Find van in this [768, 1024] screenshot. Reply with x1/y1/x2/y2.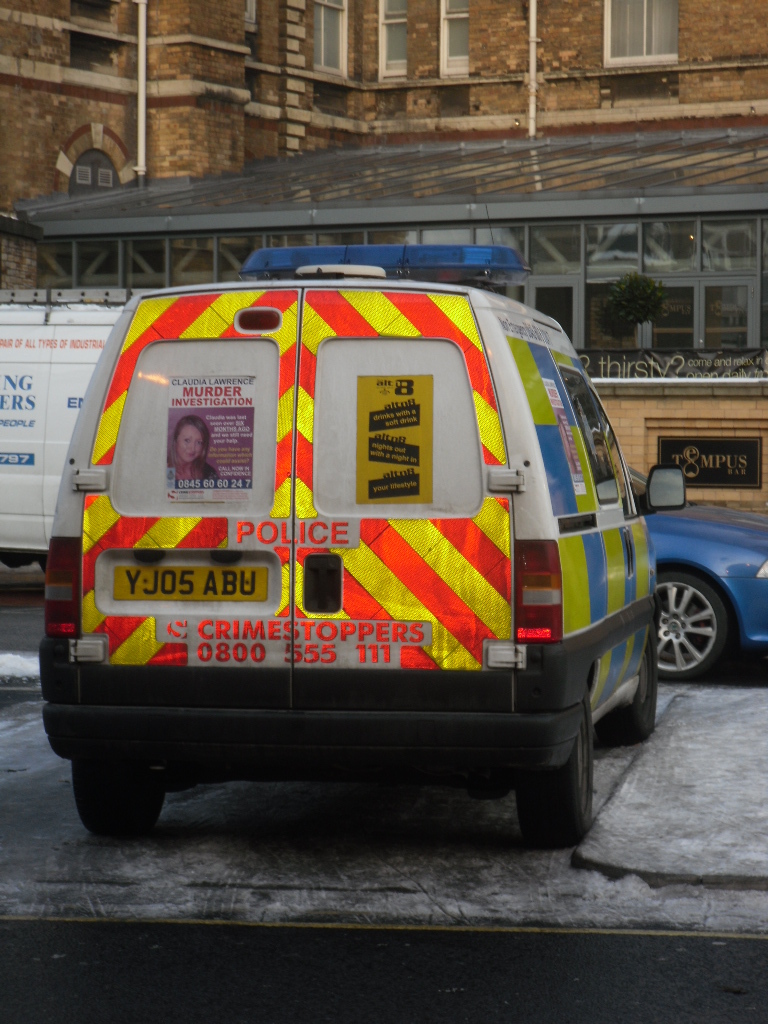
39/244/692/848.
